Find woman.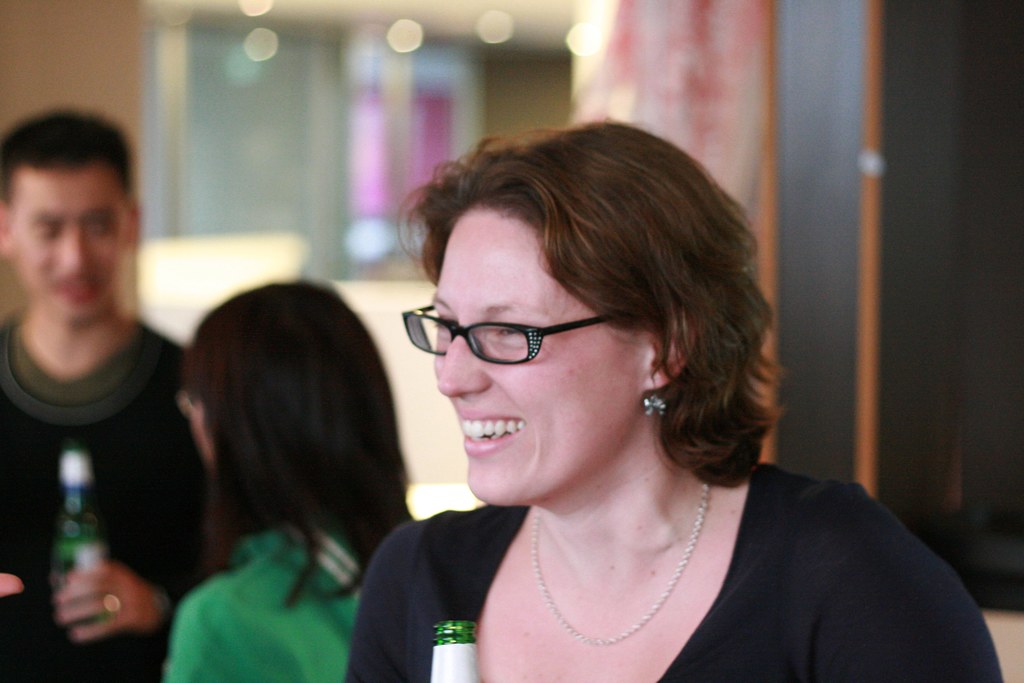
342:110:1003:682.
